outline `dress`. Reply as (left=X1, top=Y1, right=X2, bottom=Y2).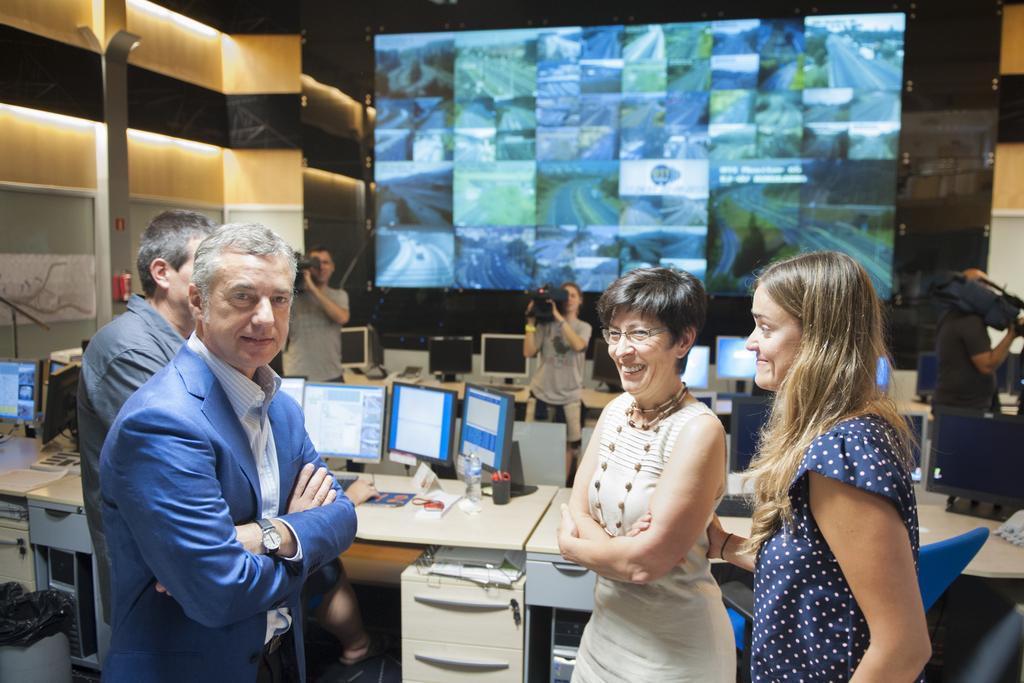
(left=568, top=403, right=739, bottom=682).
